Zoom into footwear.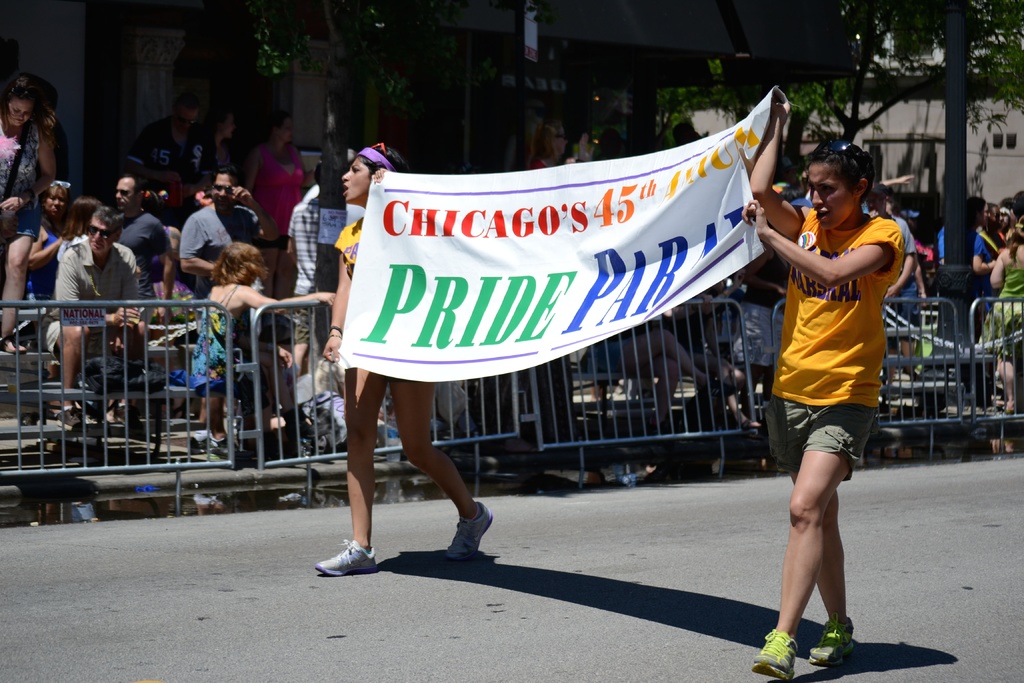
Zoom target: region(204, 429, 251, 463).
